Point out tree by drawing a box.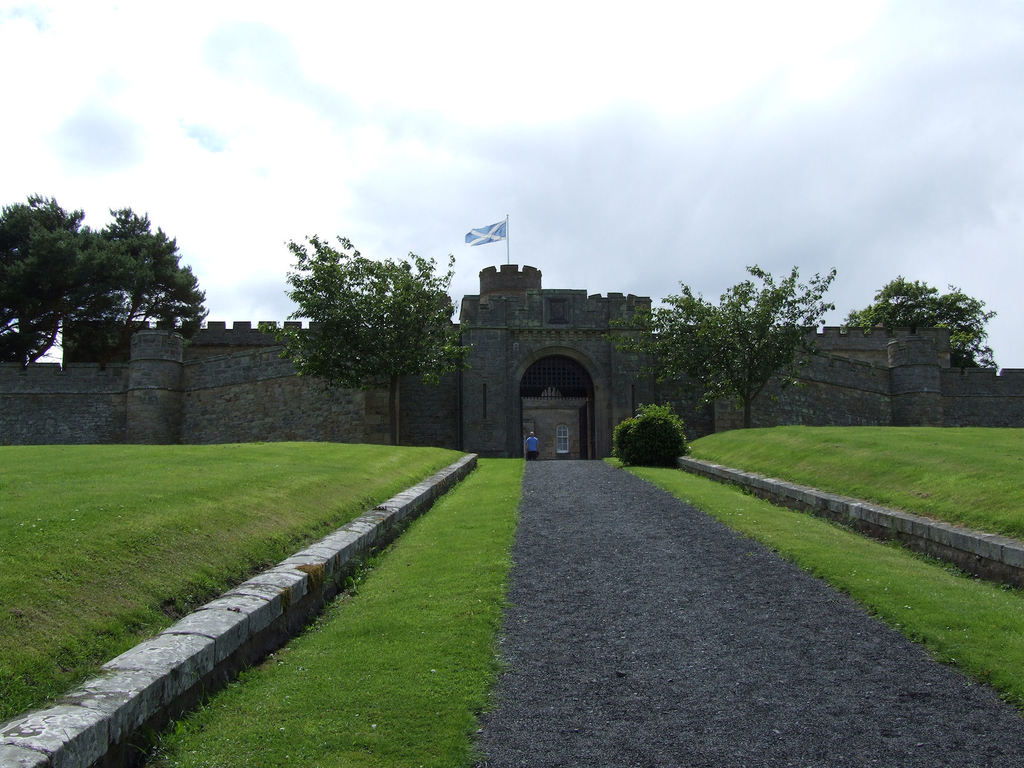
bbox=(622, 266, 836, 424).
